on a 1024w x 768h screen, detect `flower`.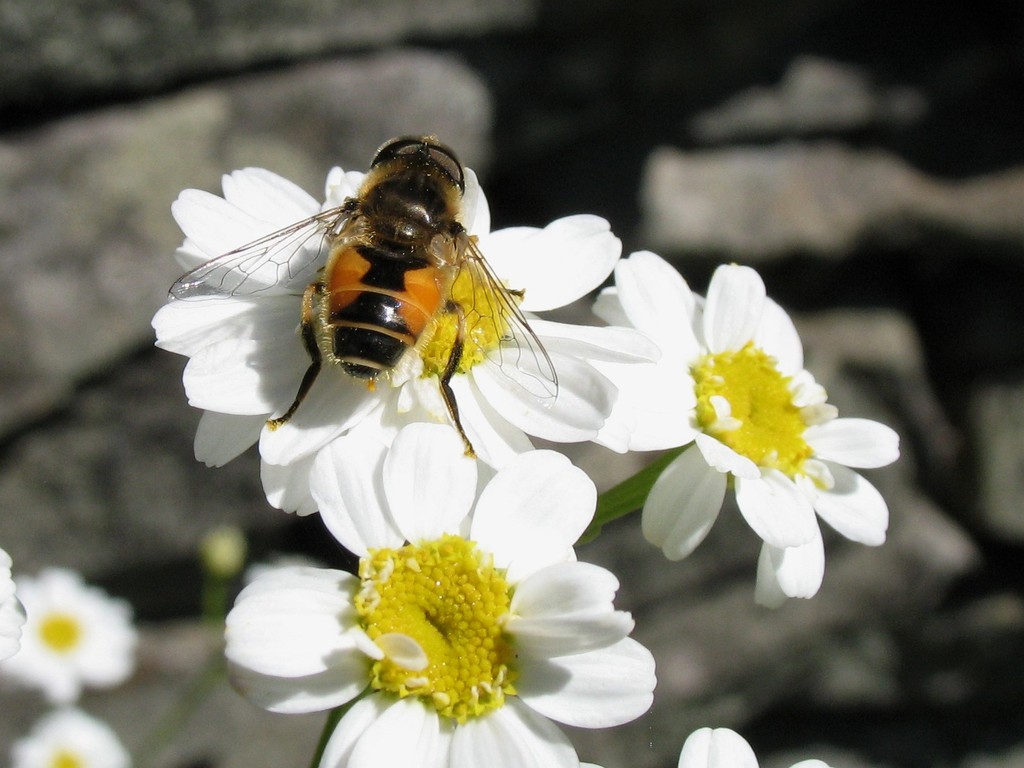
BBox(12, 710, 133, 767).
